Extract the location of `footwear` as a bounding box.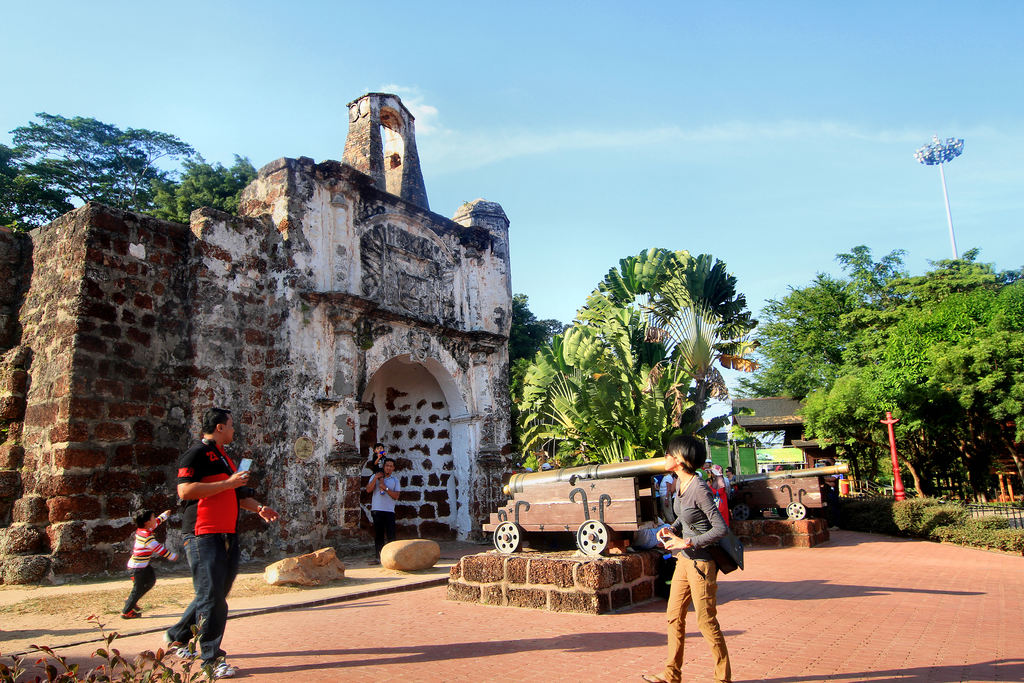
l=158, t=621, r=191, b=655.
